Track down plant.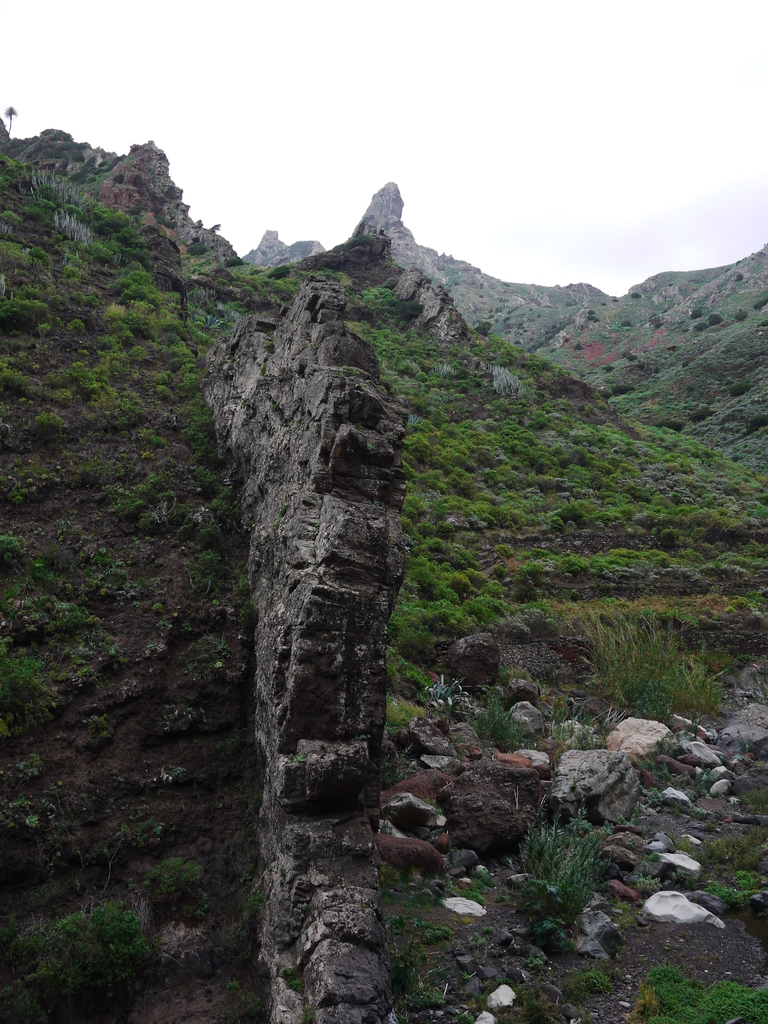
Tracked to left=698, top=867, right=767, bottom=918.
